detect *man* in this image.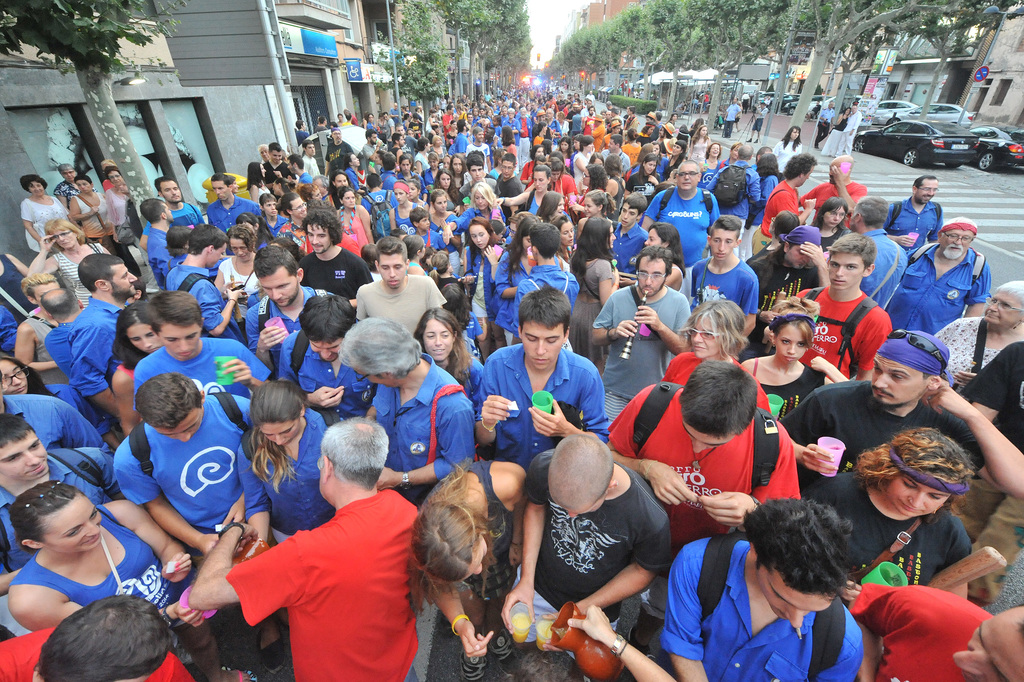
Detection: (left=102, top=376, right=253, bottom=558).
